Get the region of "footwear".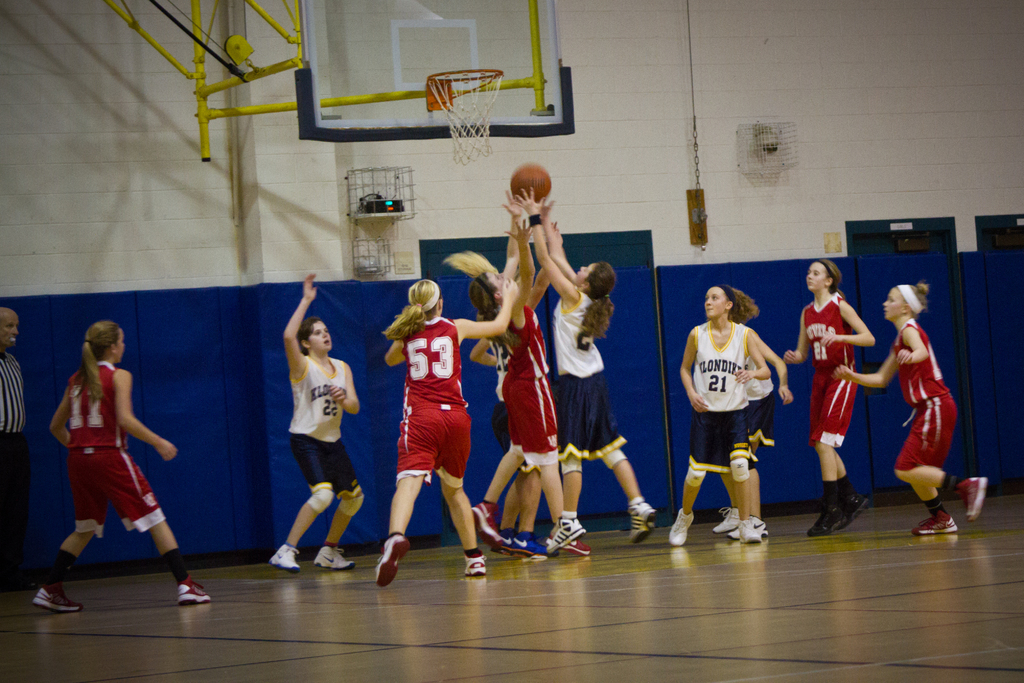
crop(28, 579, 88, 620).
